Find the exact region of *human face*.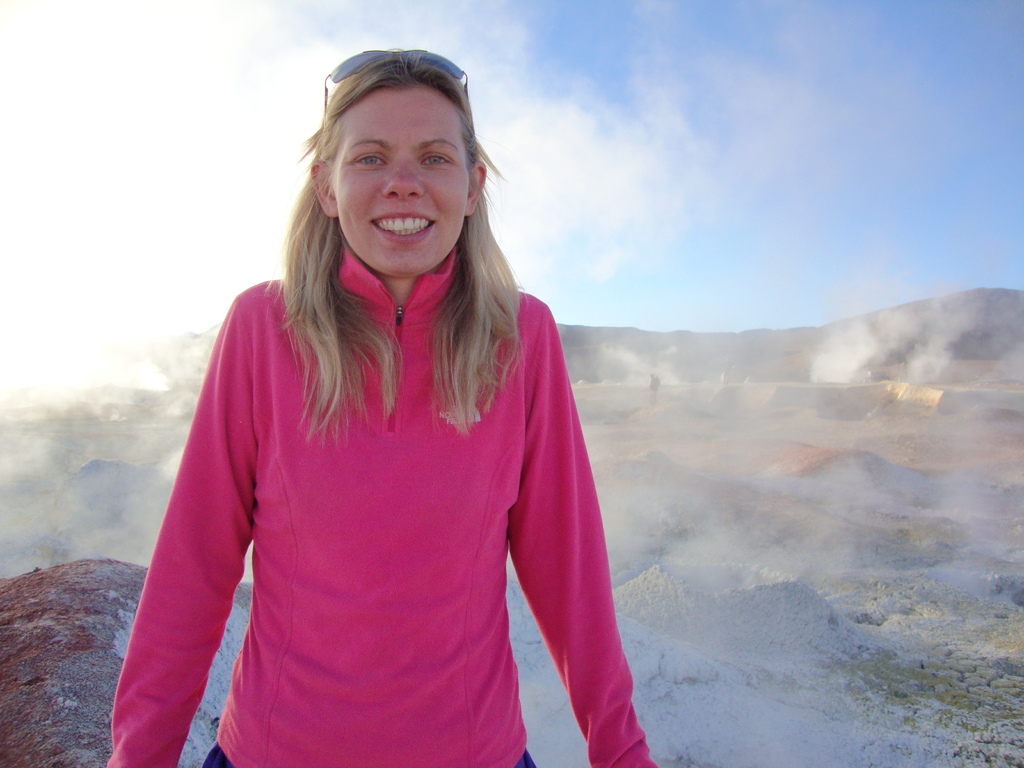
Exact region: {"left": 337, "top": 73, "right": 476, "bottom": 278}.
